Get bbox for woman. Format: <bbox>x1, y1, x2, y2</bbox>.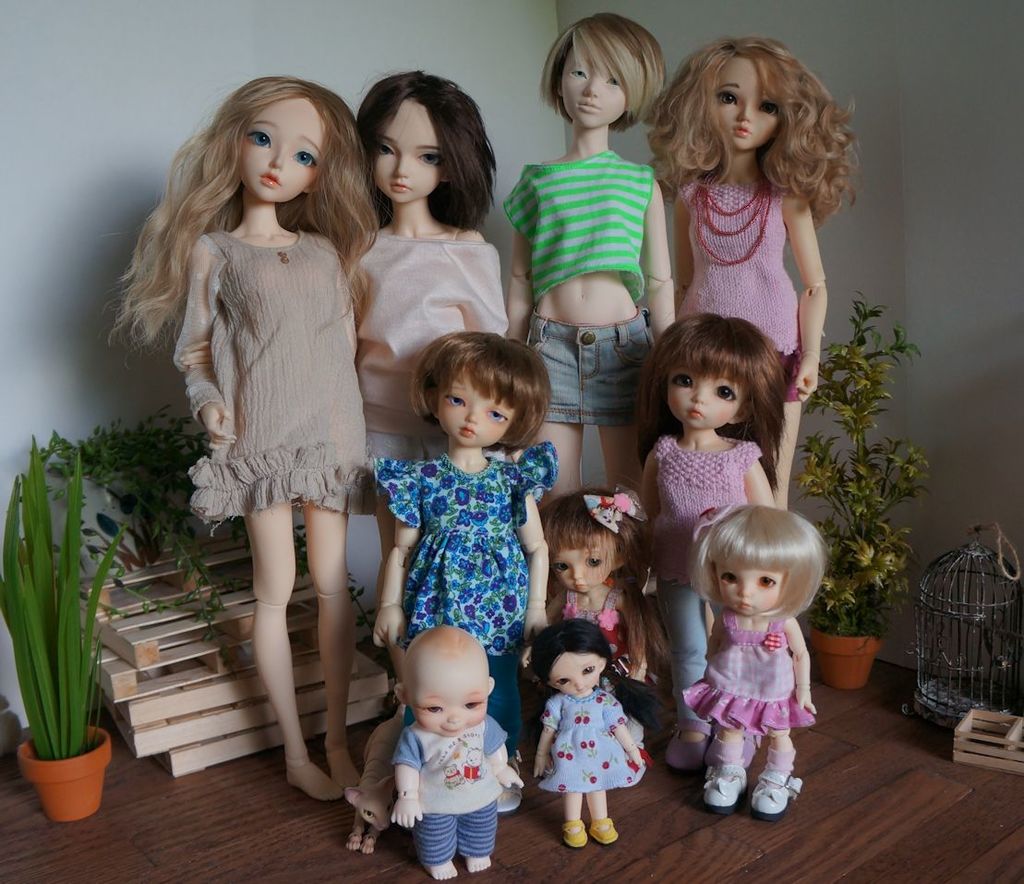
<bbox>642, 36, 861, 514</bbox>.
